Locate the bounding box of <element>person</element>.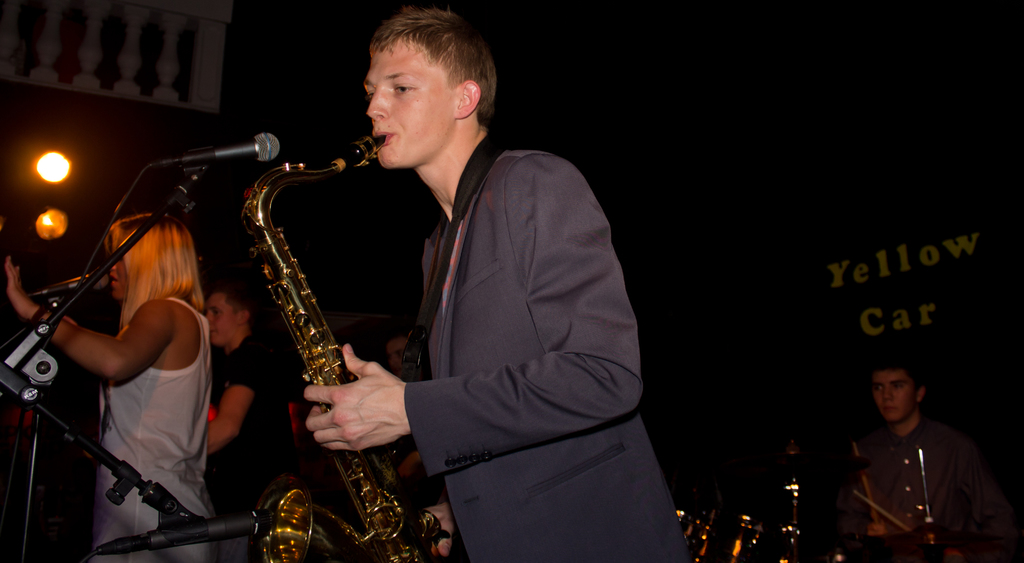
Bounding box: {"x1": 308, "y1": 2, "x2": 705, "y2": 562}.
